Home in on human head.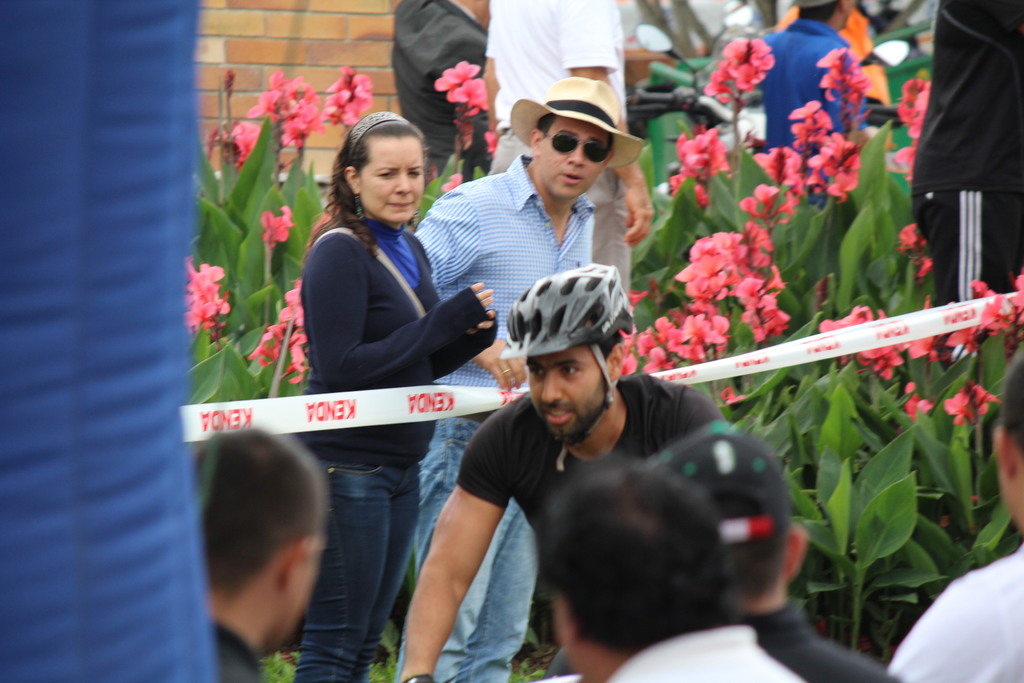
Homed in at select_region(652, 424, 807, 607).
